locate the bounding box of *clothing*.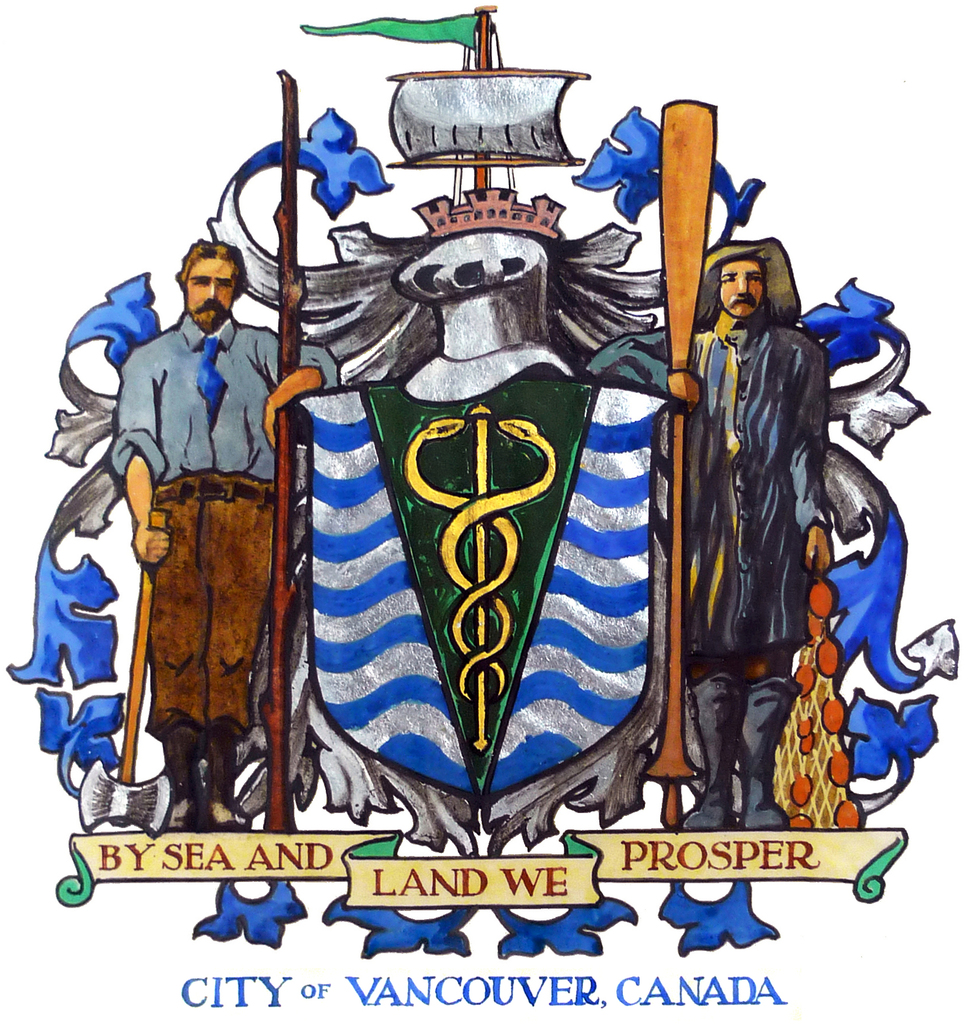
Bounding box: 111 309 344 743.
